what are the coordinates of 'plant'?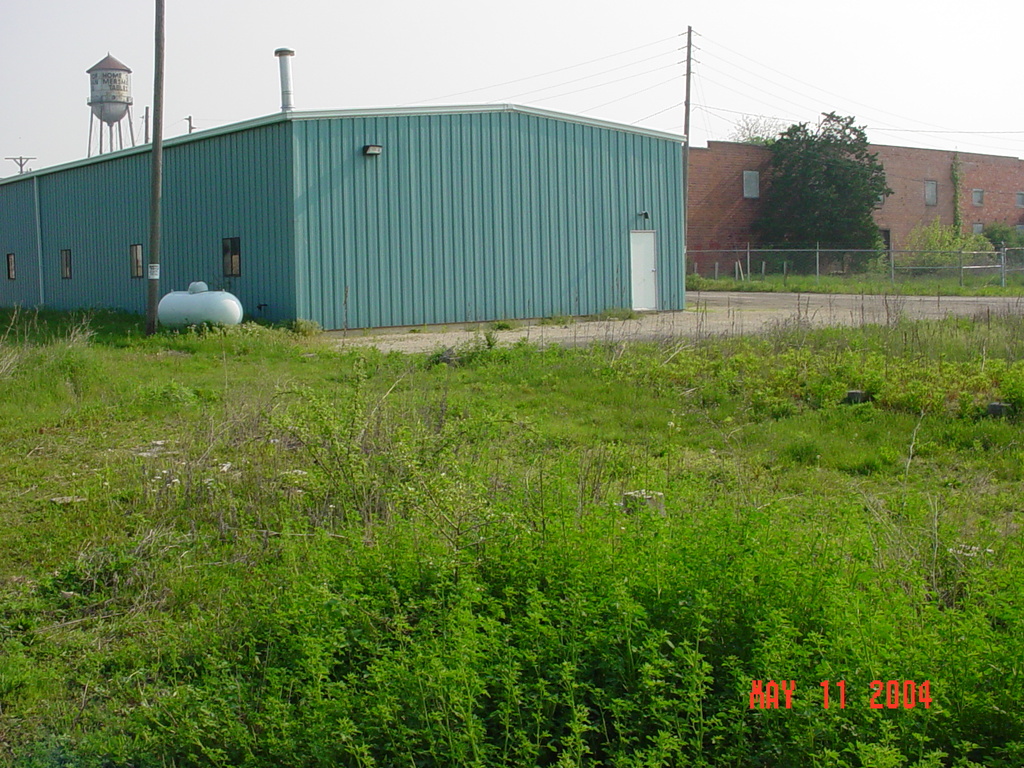
x1=738, y1=237, x2=789, y2=275.
